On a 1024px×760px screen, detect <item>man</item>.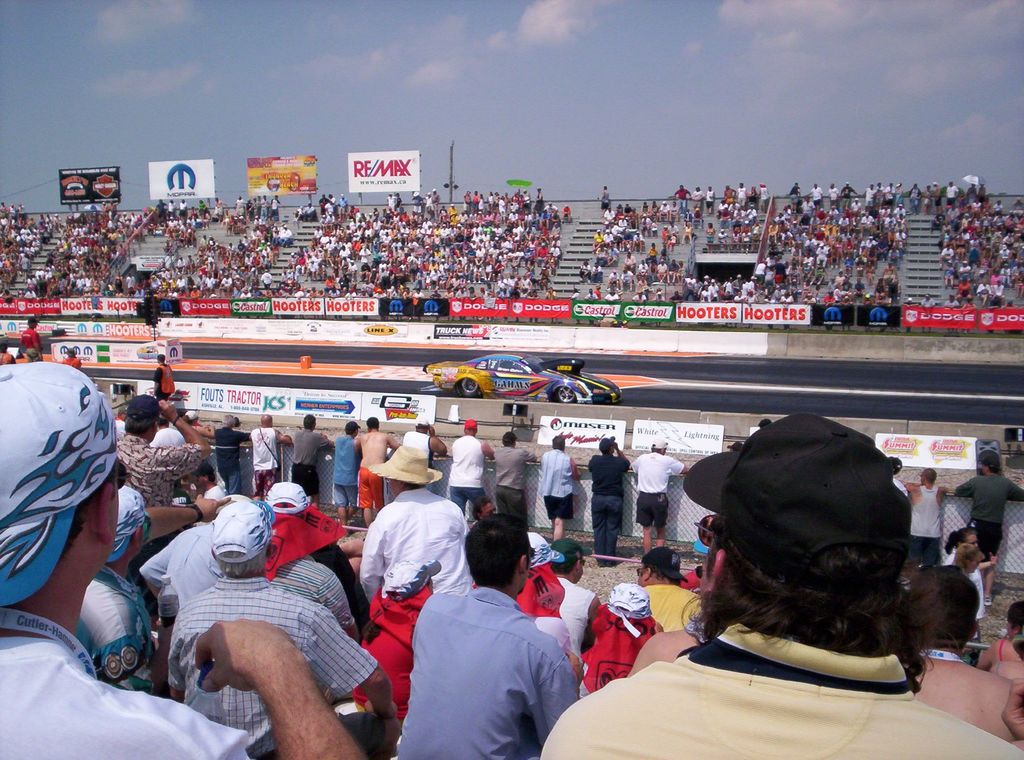
bbox(250, 412, 293, 499).
